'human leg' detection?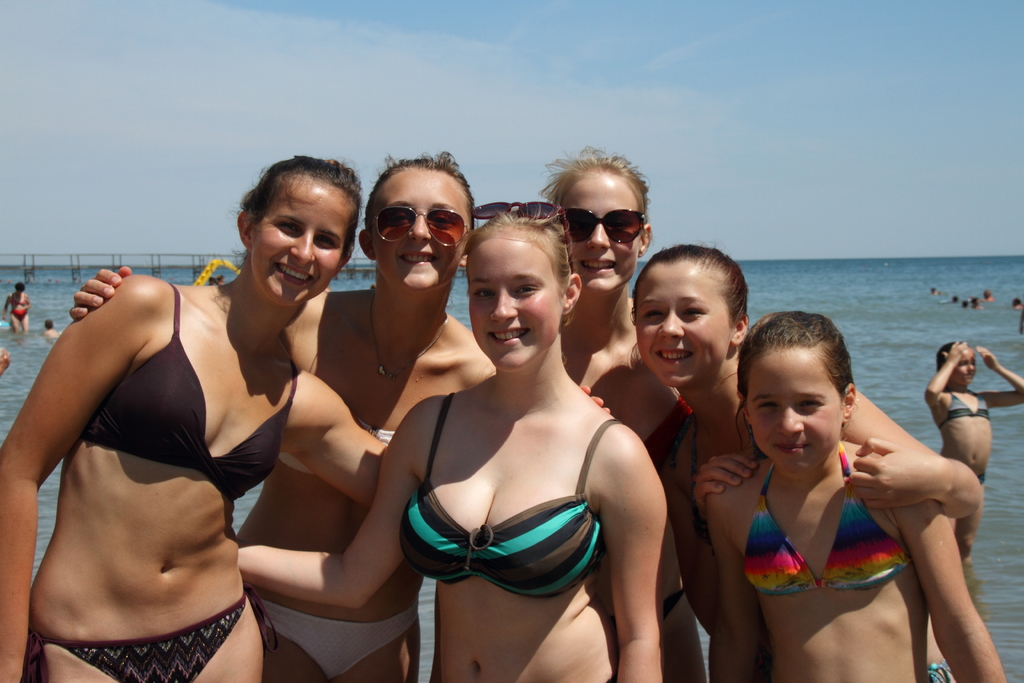
<bbox>181, 597, 262, 682</bbox>
